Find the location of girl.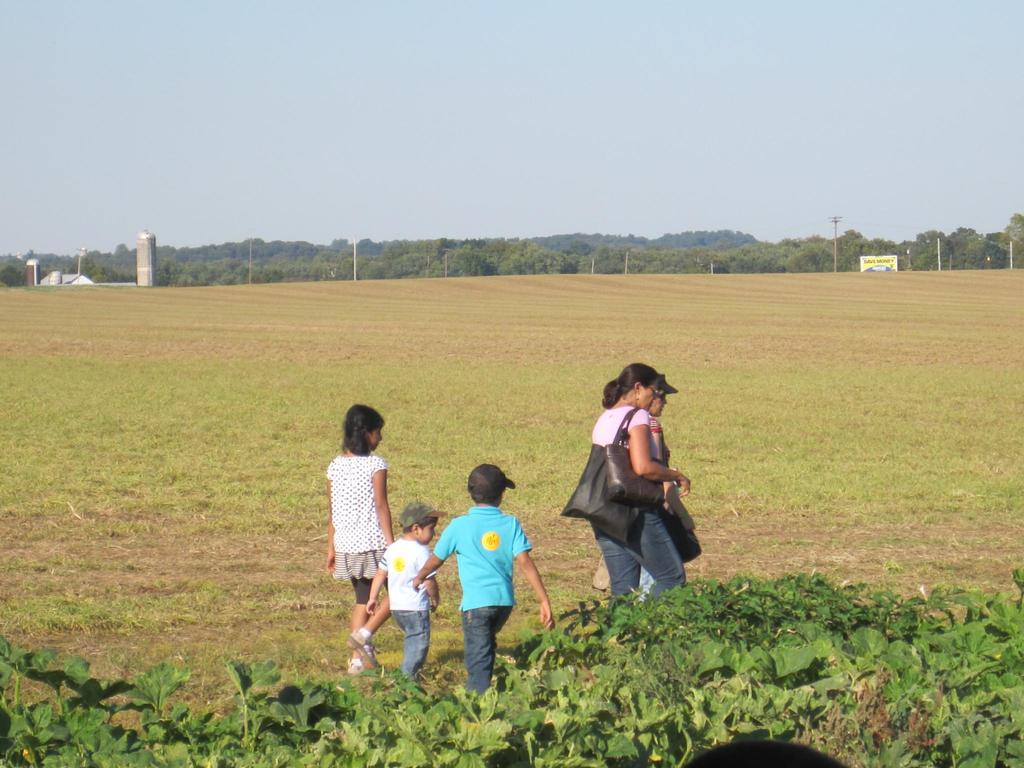
Location: crop(324, 405, 390, 675).
